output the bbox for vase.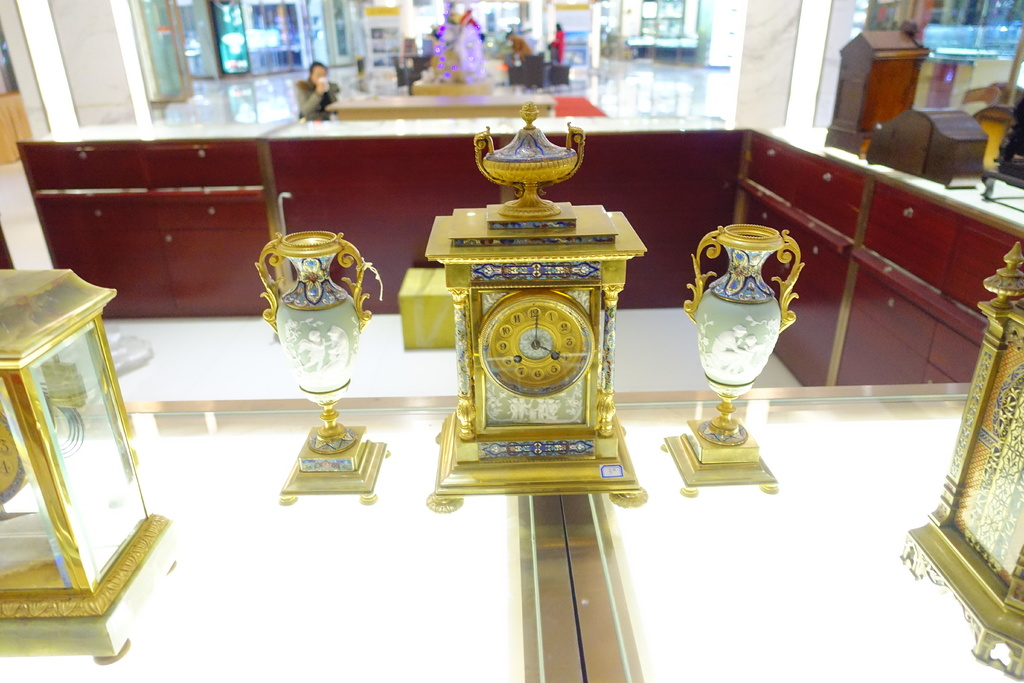
(660,222,808,498).
